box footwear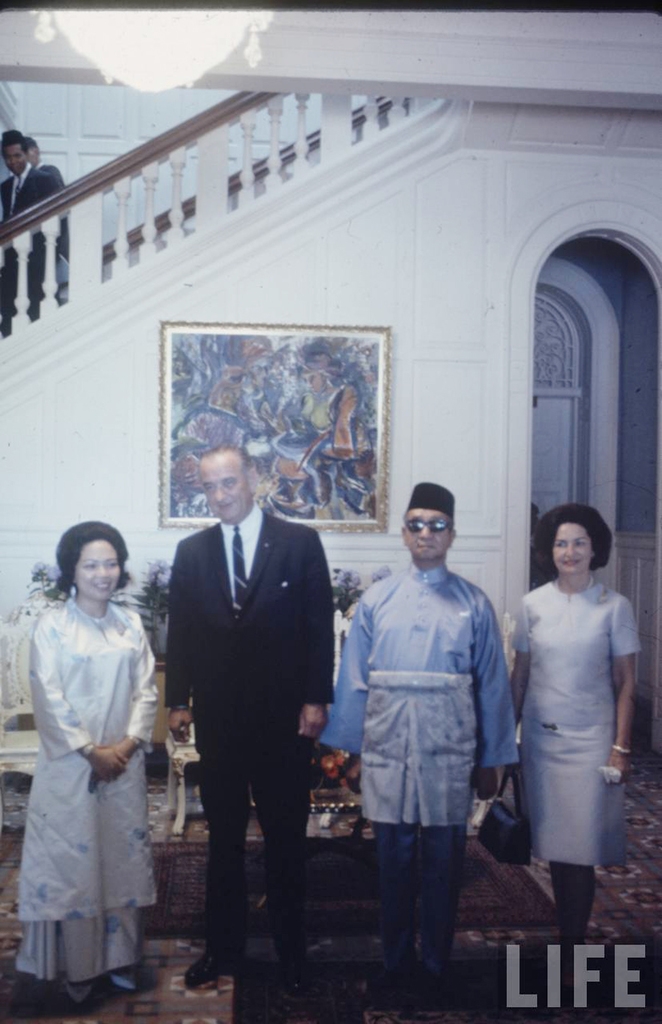
locate(64, 978, 92, 1010)
